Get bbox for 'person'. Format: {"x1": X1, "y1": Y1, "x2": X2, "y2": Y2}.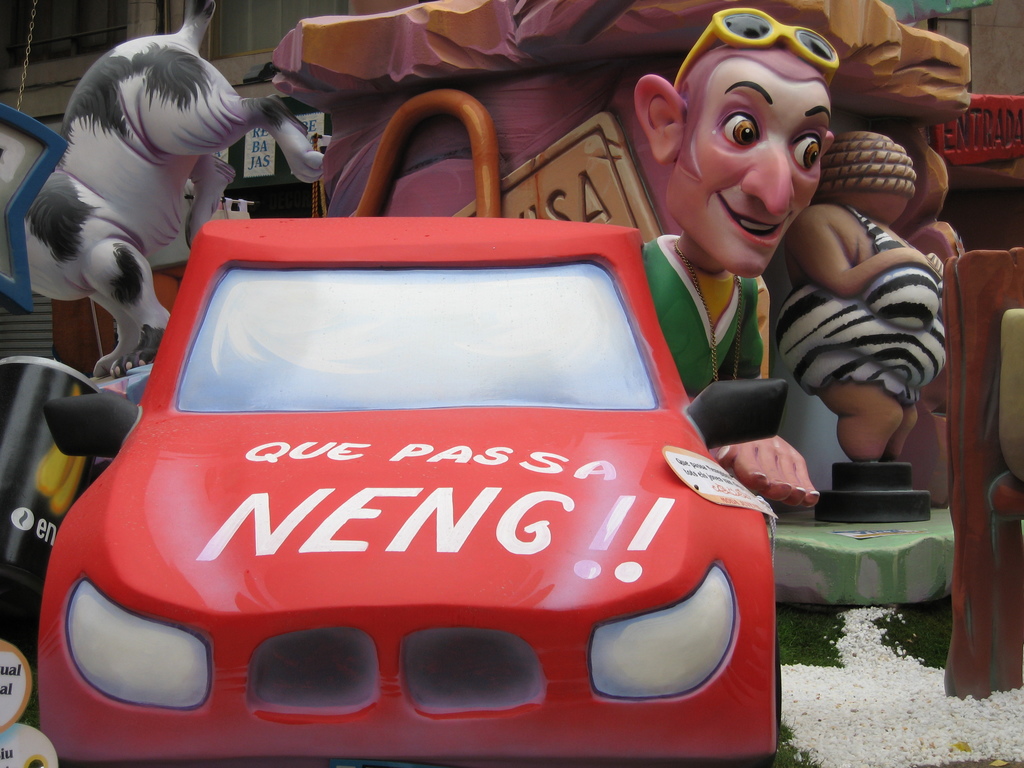
{"x1": 645, "y1": 7, "x2": 834, "y2": 506}.
